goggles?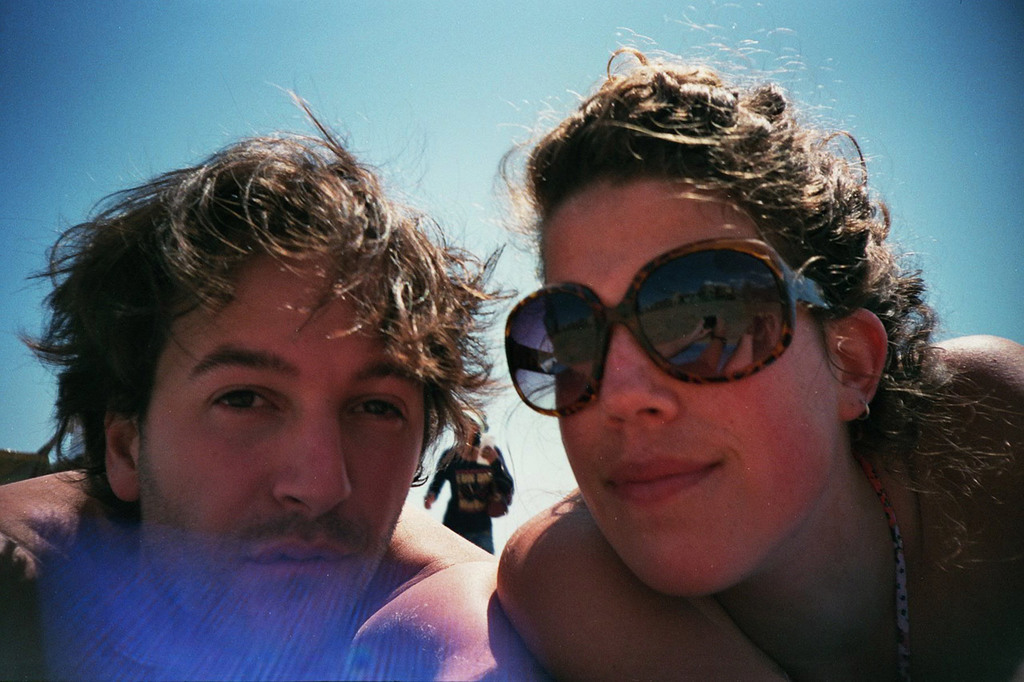
x1=496 y1=237 x2=868 y2=401
